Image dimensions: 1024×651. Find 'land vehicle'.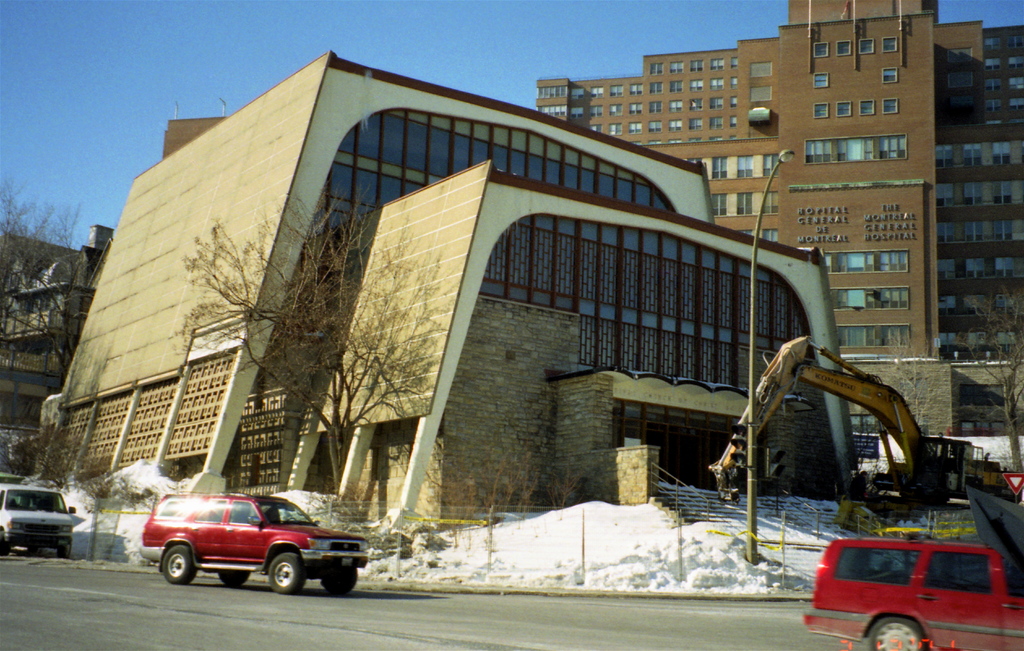
region(803, 534, 1023, 650).
